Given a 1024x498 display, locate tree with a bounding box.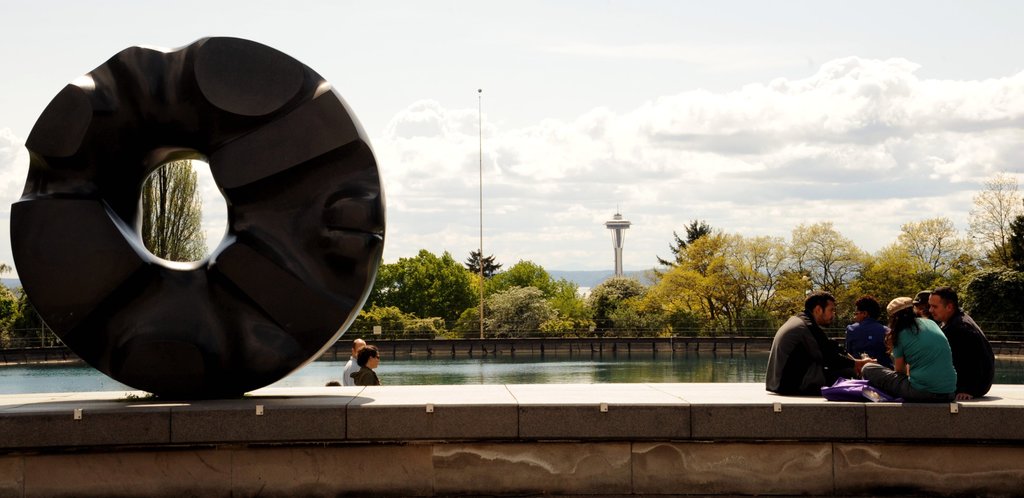
Located: bbox=[792, 215, 870, 286].
